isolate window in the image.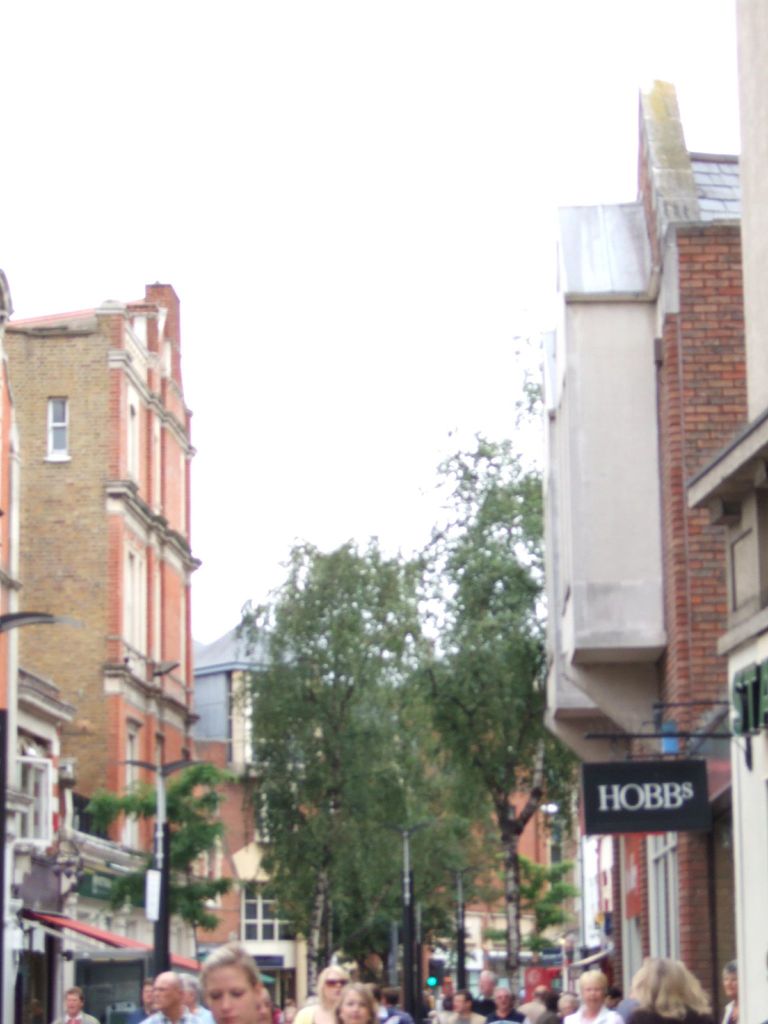
Isolated region: left=54, top=394, right=72, bottom=460.
